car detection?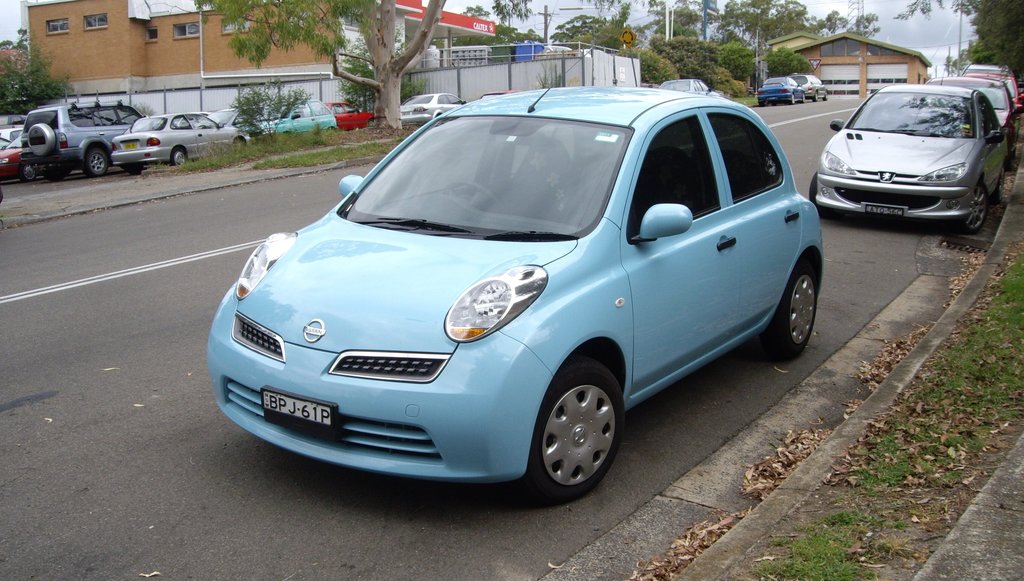
(left=398, top=92, right=469, bottom=124)
